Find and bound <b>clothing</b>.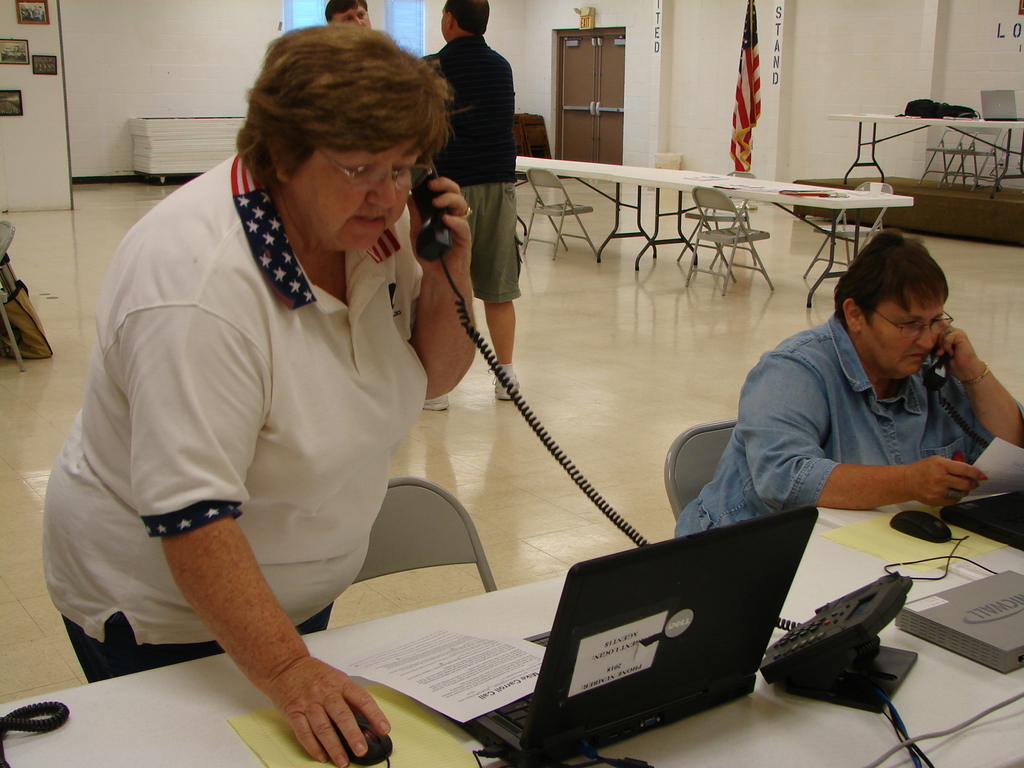
Bound: select_region(667, 311, 1007, 540).
